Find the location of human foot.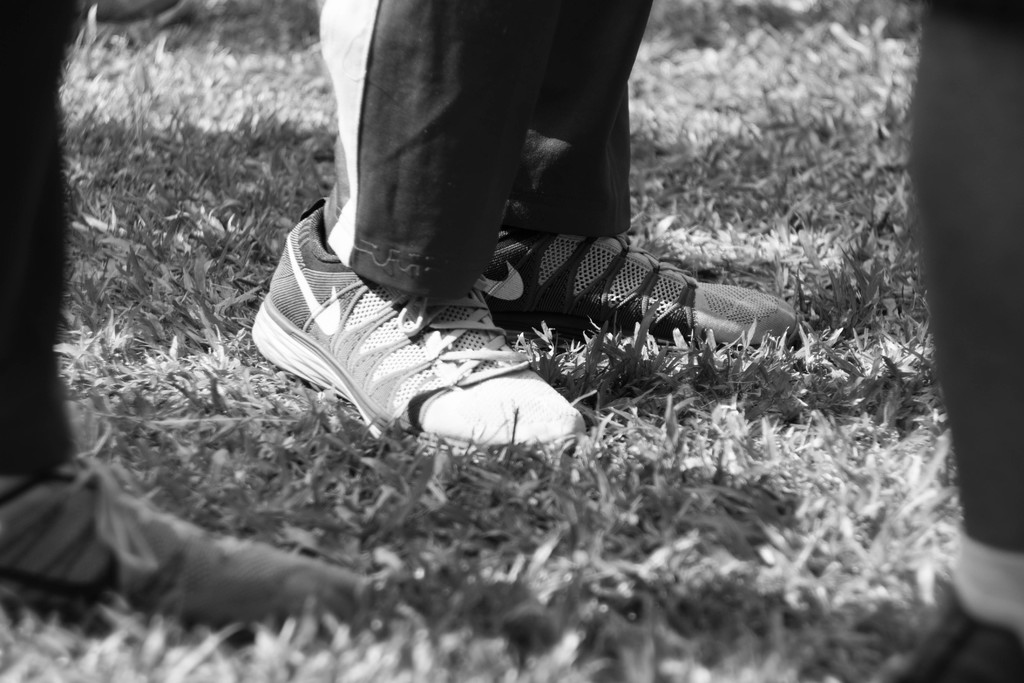
Location: box=[243, 195, 584, 477].
